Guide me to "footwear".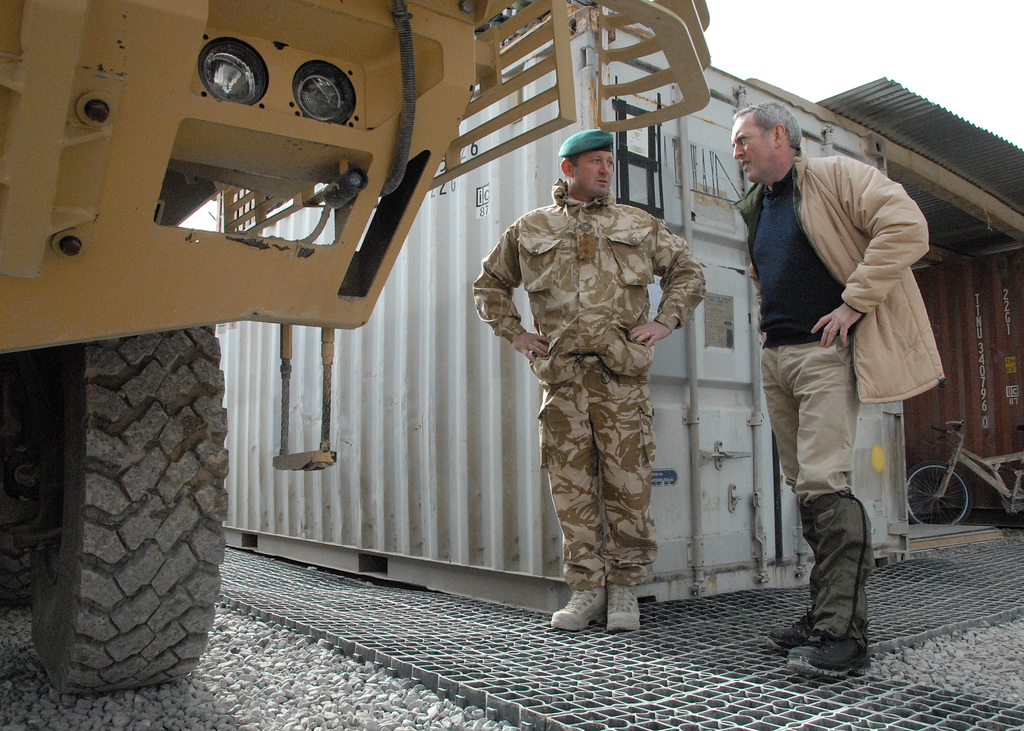
Guidance: BBox(774, 603, 826, 645).
